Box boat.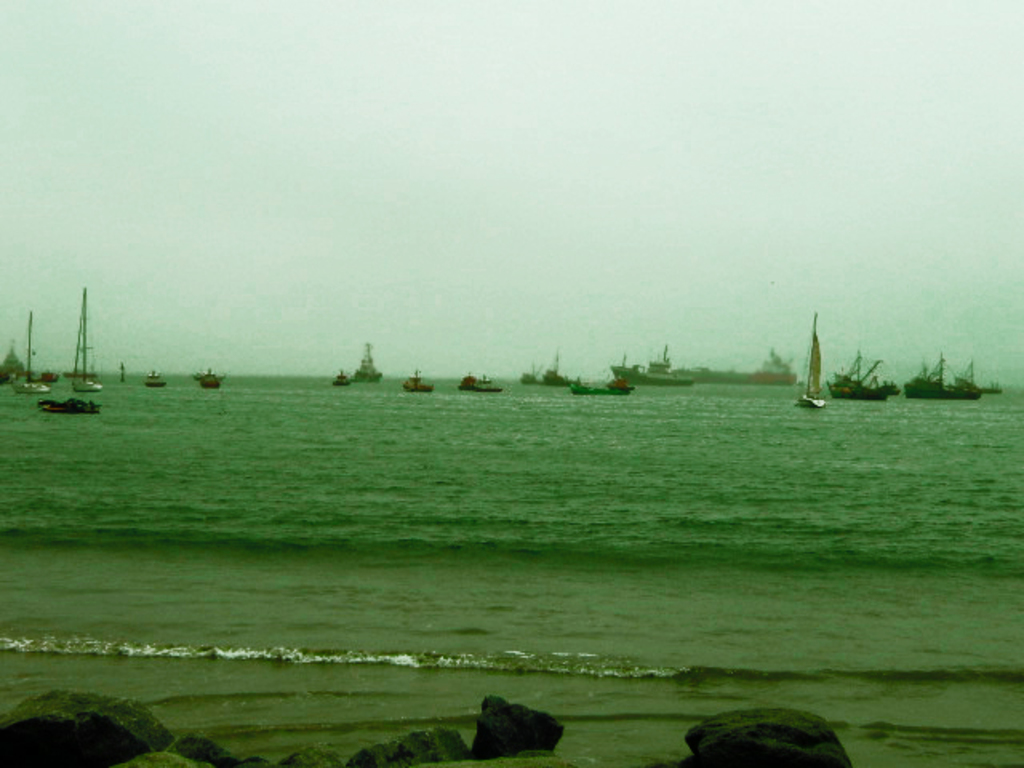
rect(398, 368, 434, 397).
